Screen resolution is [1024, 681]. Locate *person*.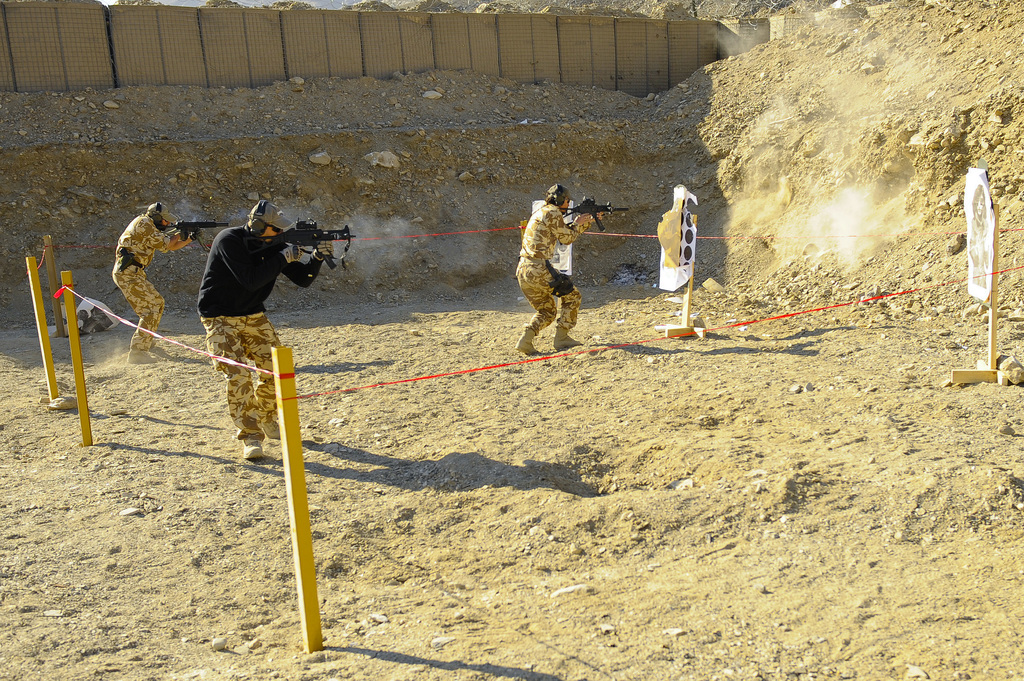
detection(195, 198, 334, 462).
